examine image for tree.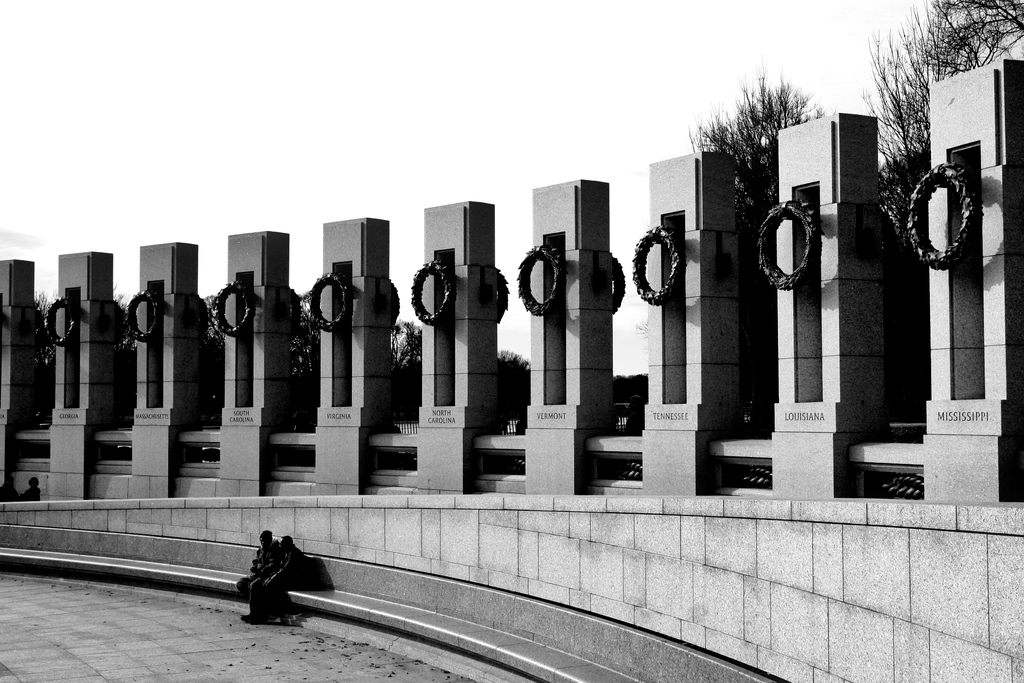
Examination result: left=860, top=0, right=1023, bottom=402.
